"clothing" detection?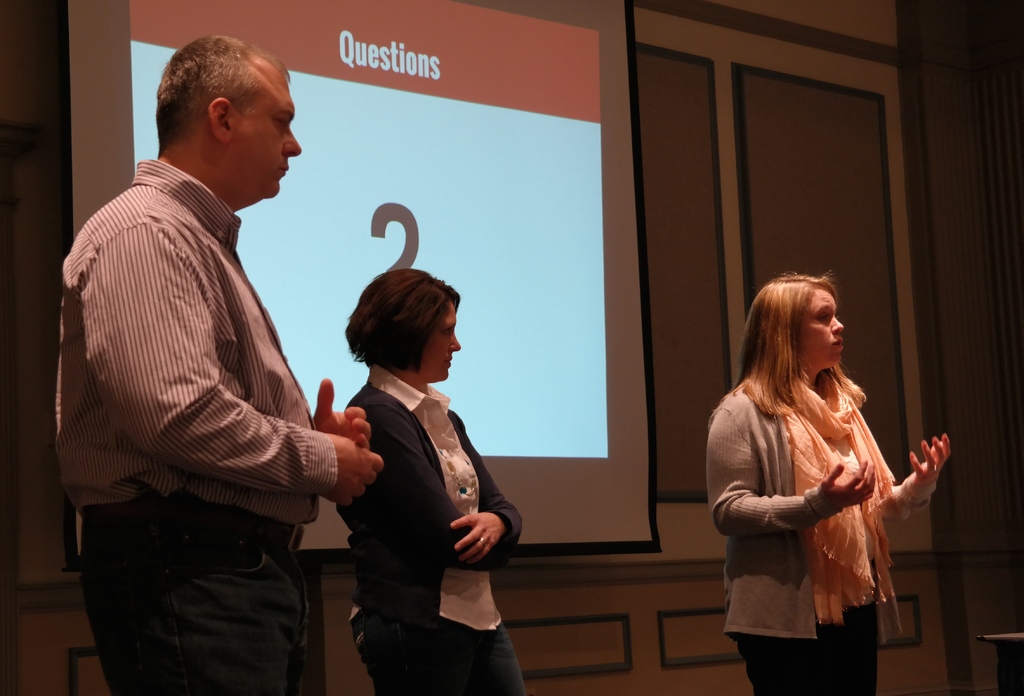
<region>337, 360, 534, 695</region>
